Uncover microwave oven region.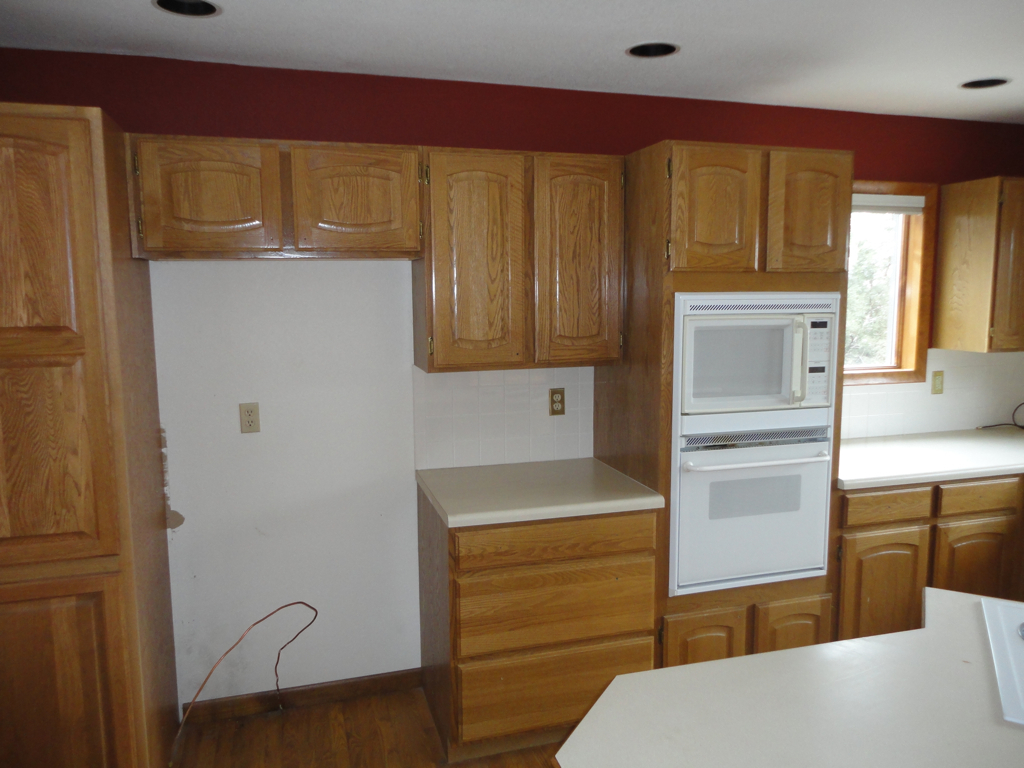
Uncovered: [left=678, top=291, right=842, bottom=428].
